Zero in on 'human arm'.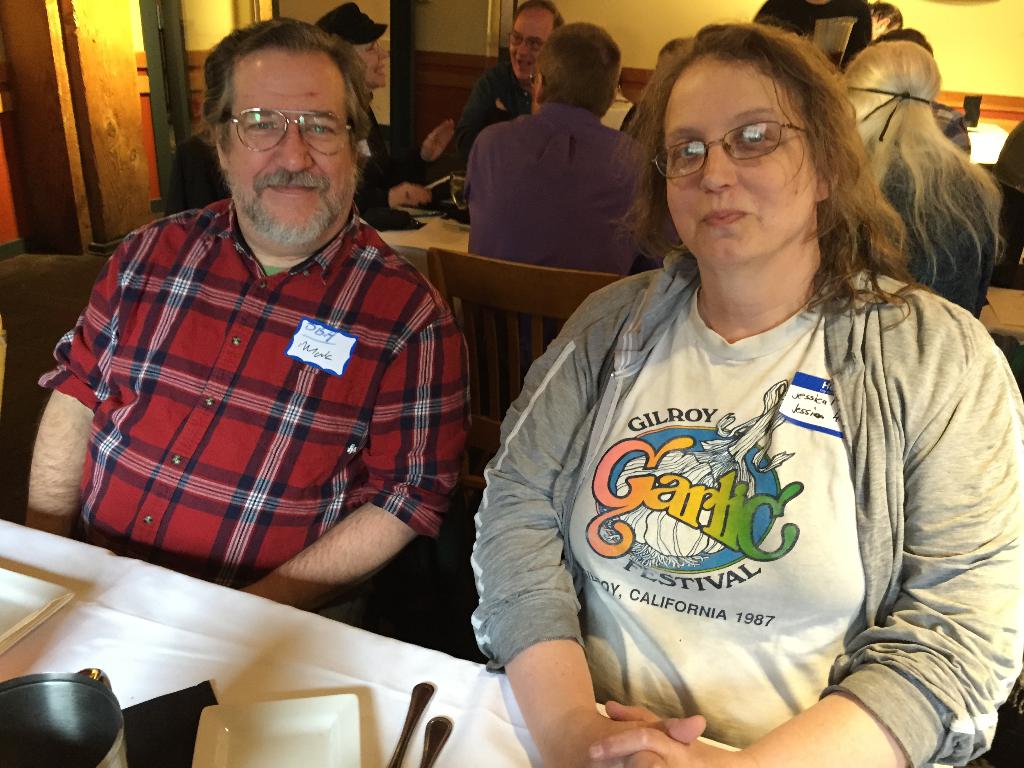
Zeroed in: detection(4, 214, 141, 532).
